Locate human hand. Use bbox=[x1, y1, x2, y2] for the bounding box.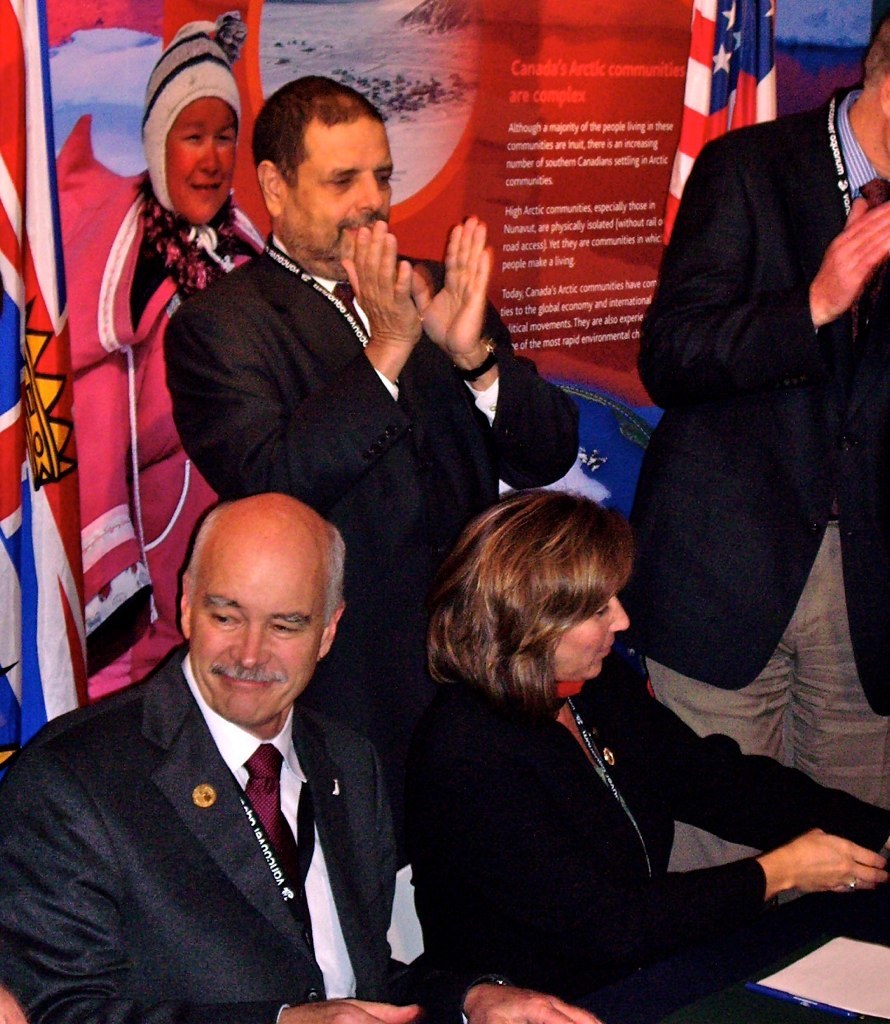
bbox=[811, 194, 889, 327].
